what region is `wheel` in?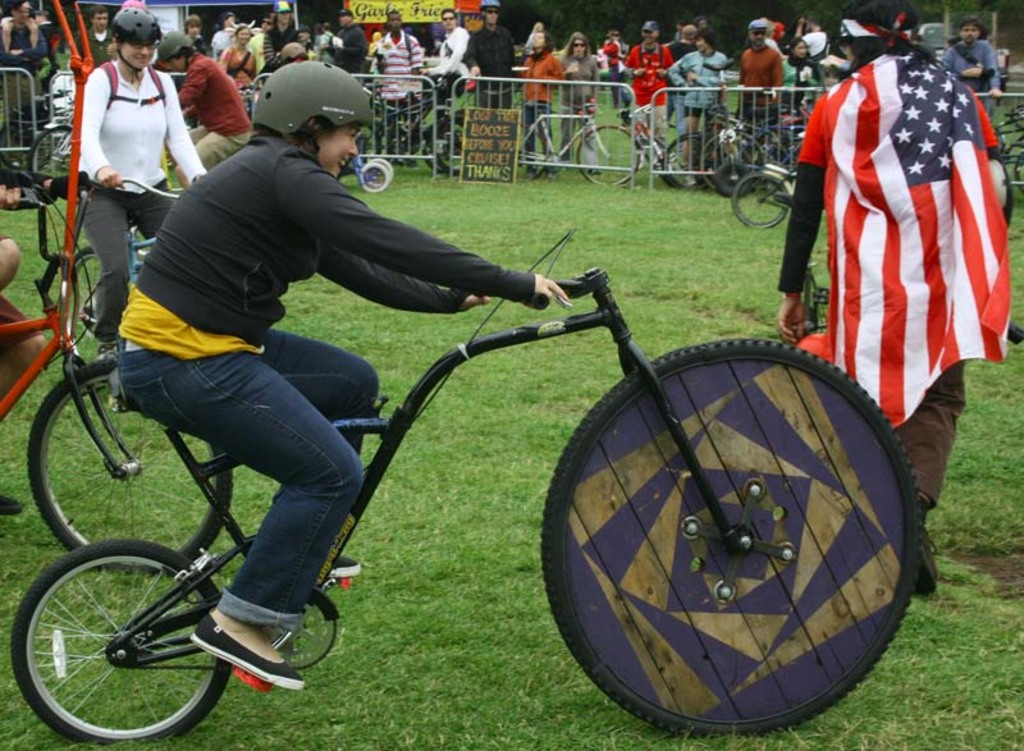
<box>60,241,120,380</box>.
